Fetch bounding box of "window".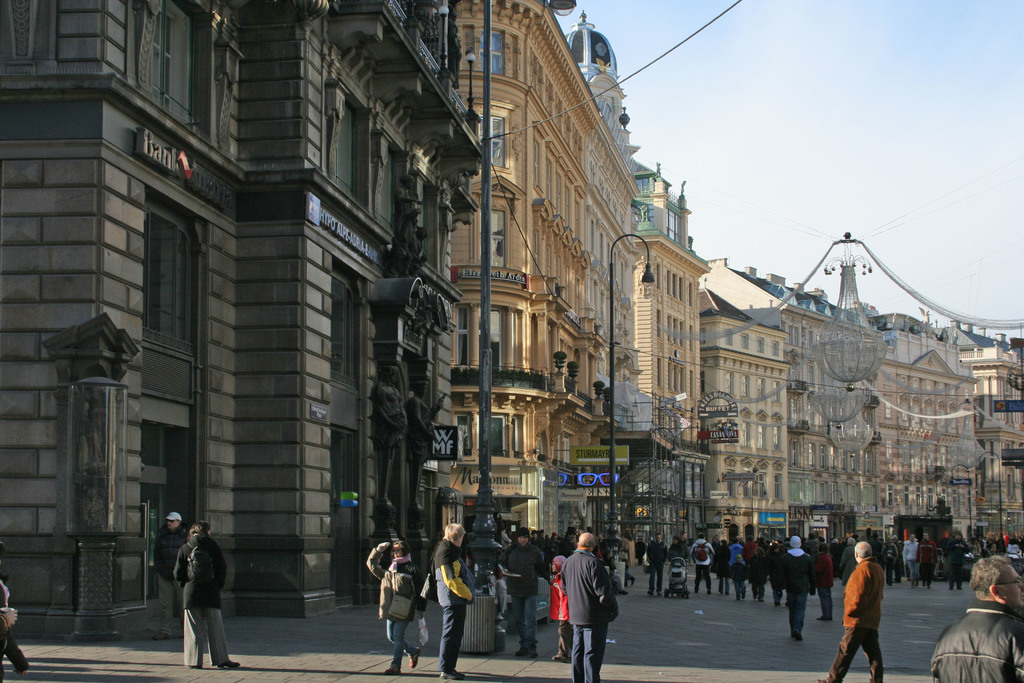
Bbox: [left=757, top=424, right=766, bottom=450].
